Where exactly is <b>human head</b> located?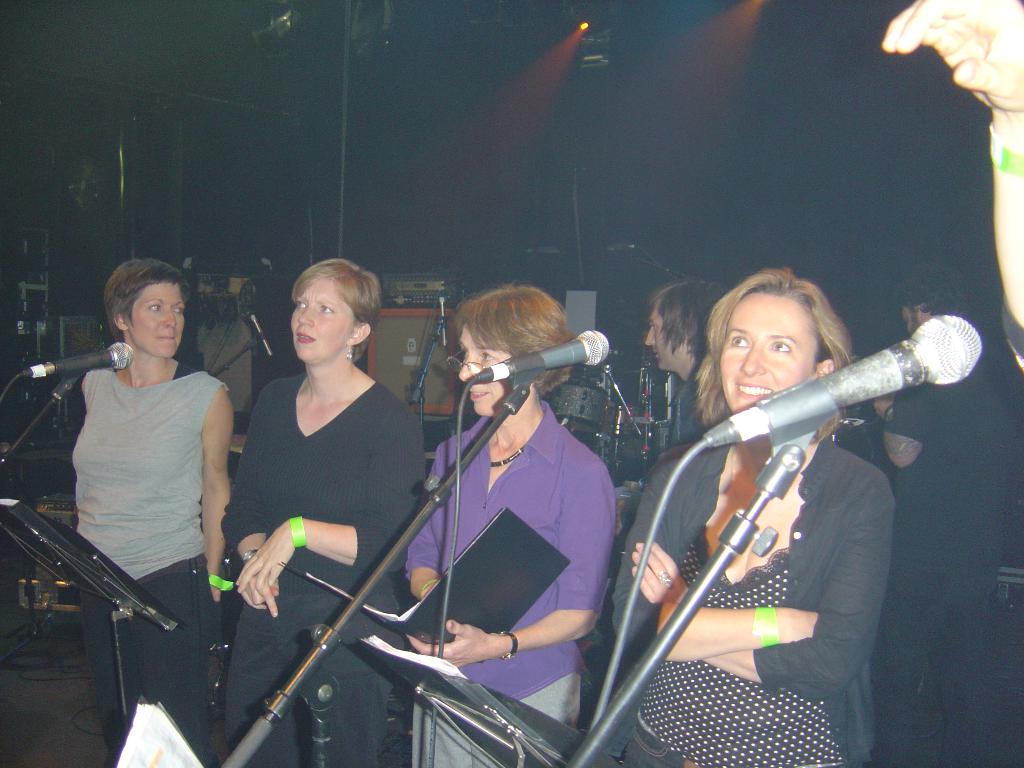
Its bounding box is box=[102, 260, 189, 358].
